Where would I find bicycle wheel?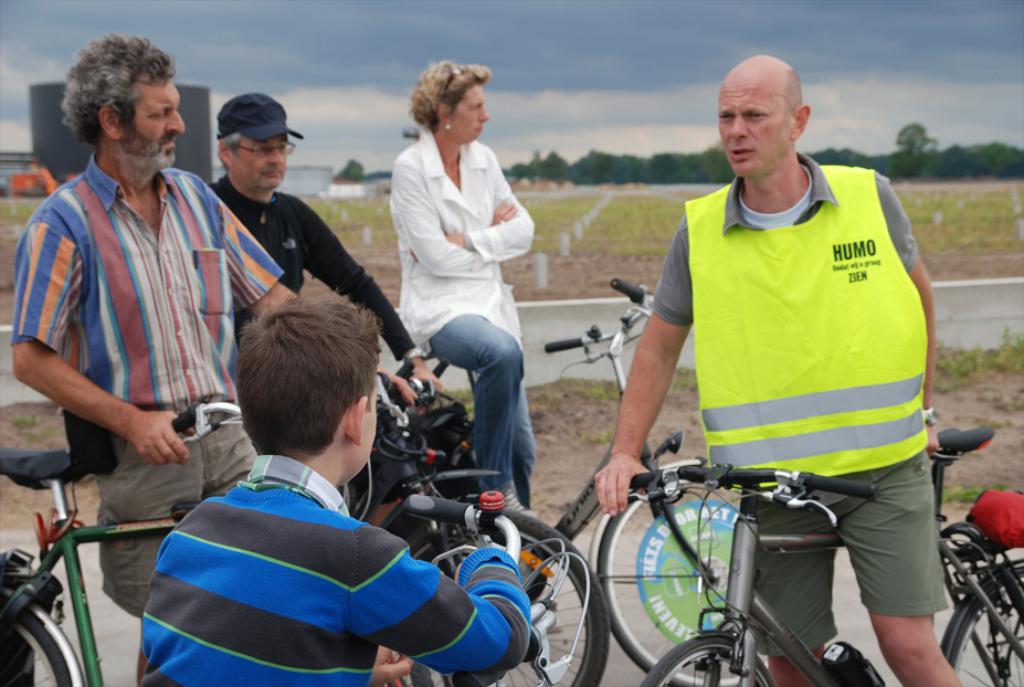
At 415 515 594 686.
